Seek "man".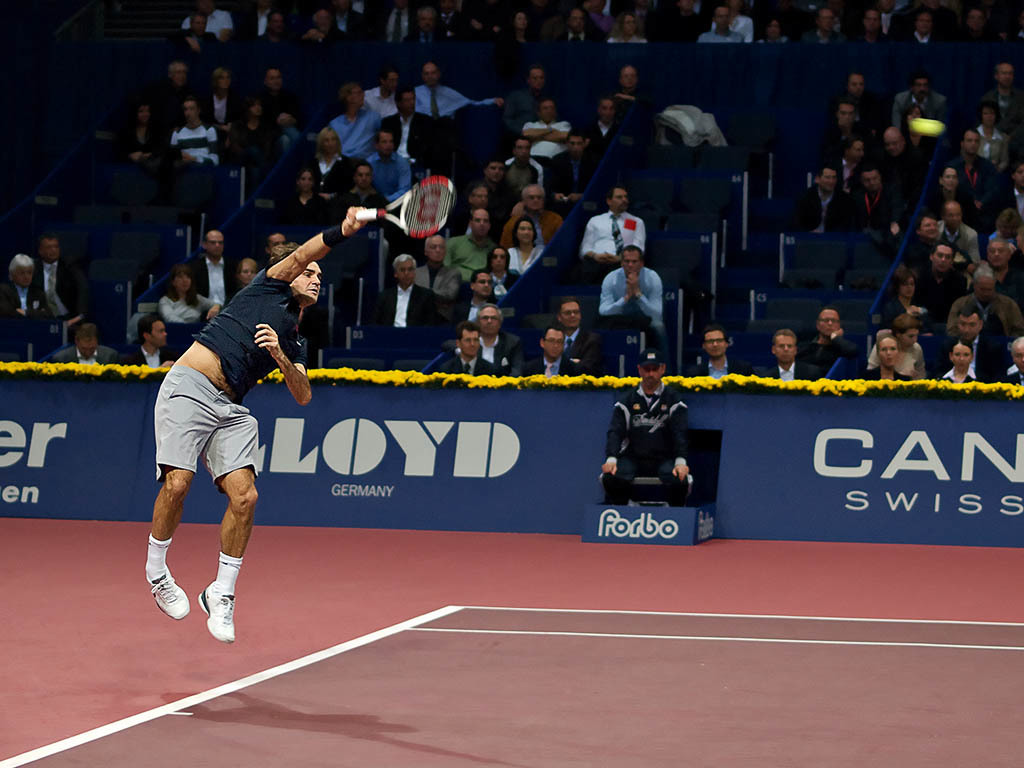
[503, 181, 565, 253].
